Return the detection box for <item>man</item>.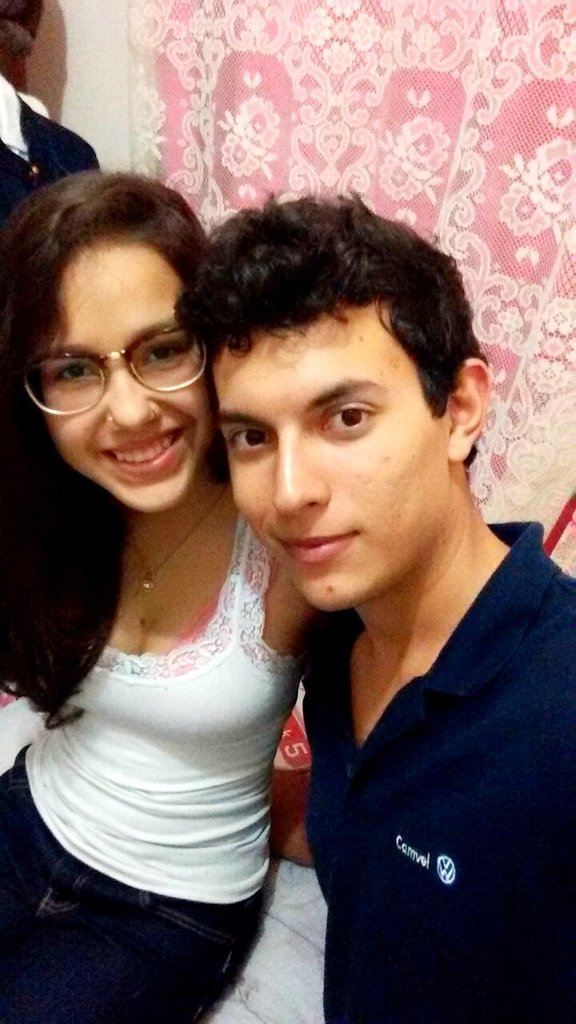
BBox(180, 165, 575, 992).
